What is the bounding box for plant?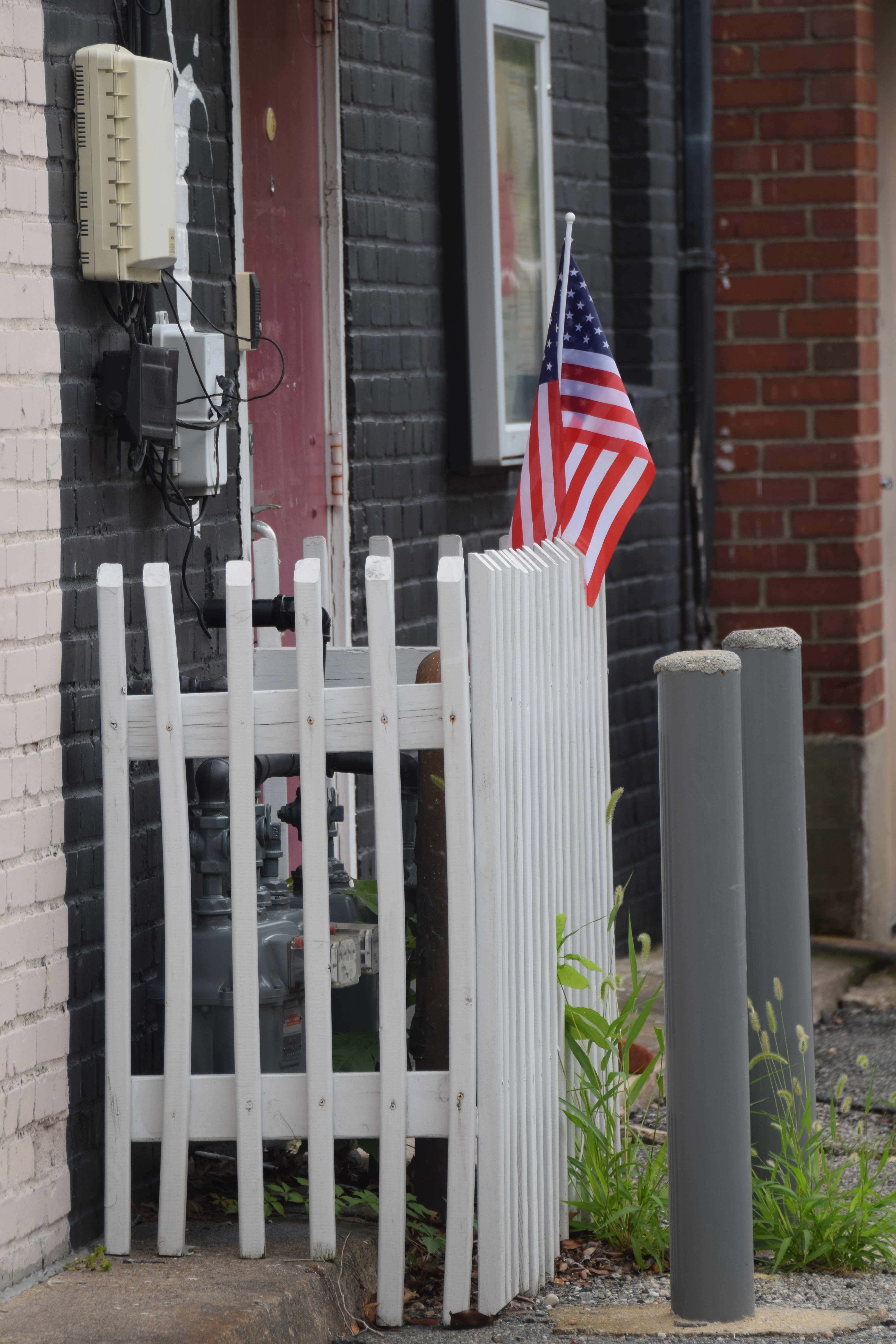
<region>123, 211, 156, 280</region>.
